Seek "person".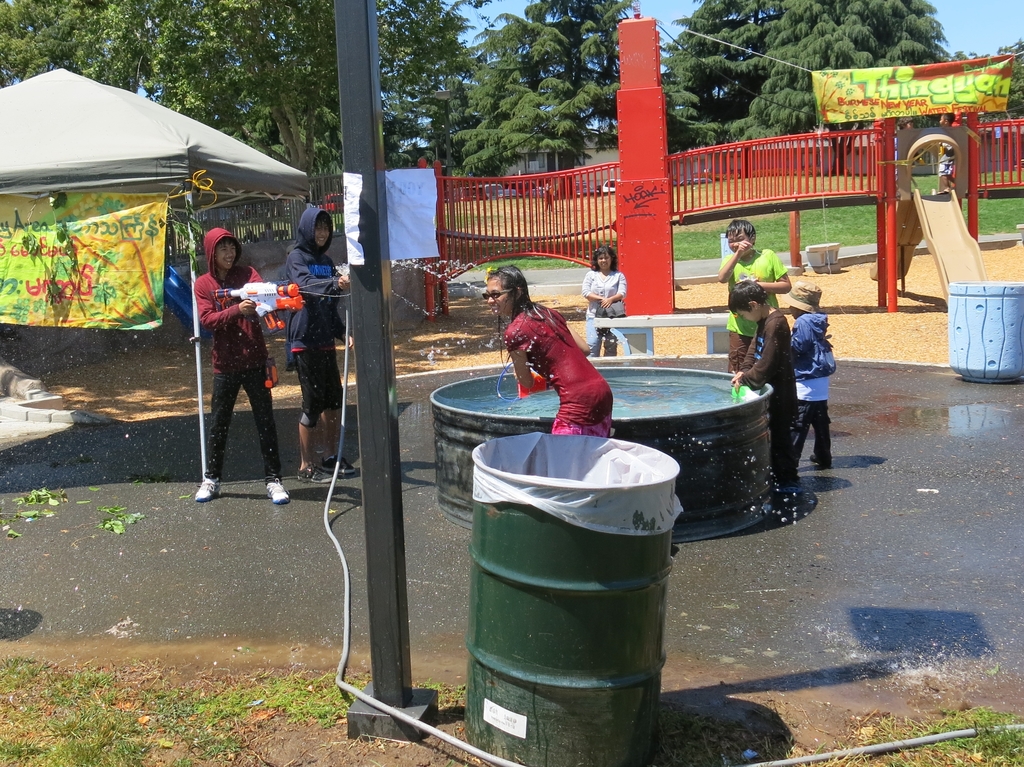
[198,225,293,500].
